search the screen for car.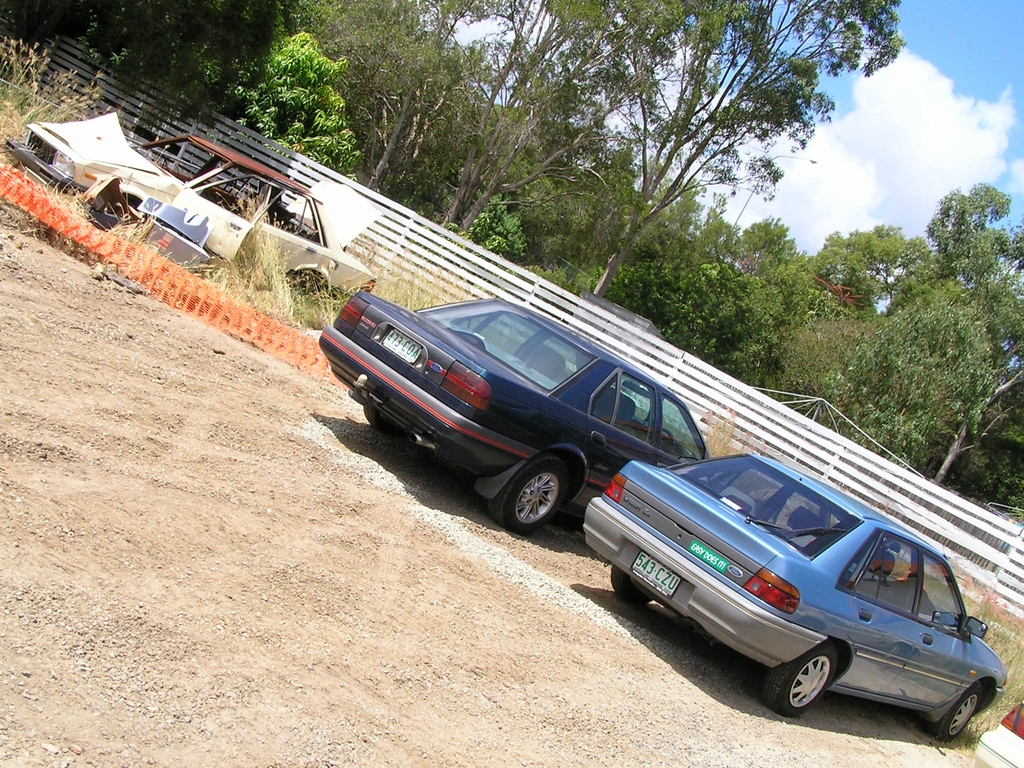
Found at bbox(582, 450, 1007, 744).
